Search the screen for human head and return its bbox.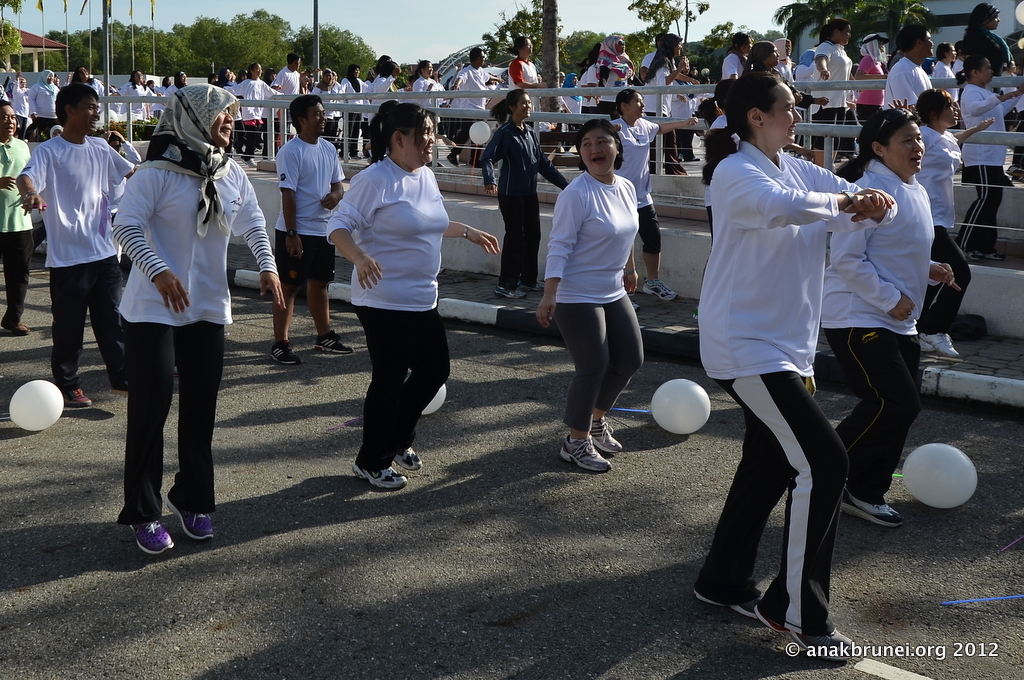
Found: detection(551, 69, 565, 84).
